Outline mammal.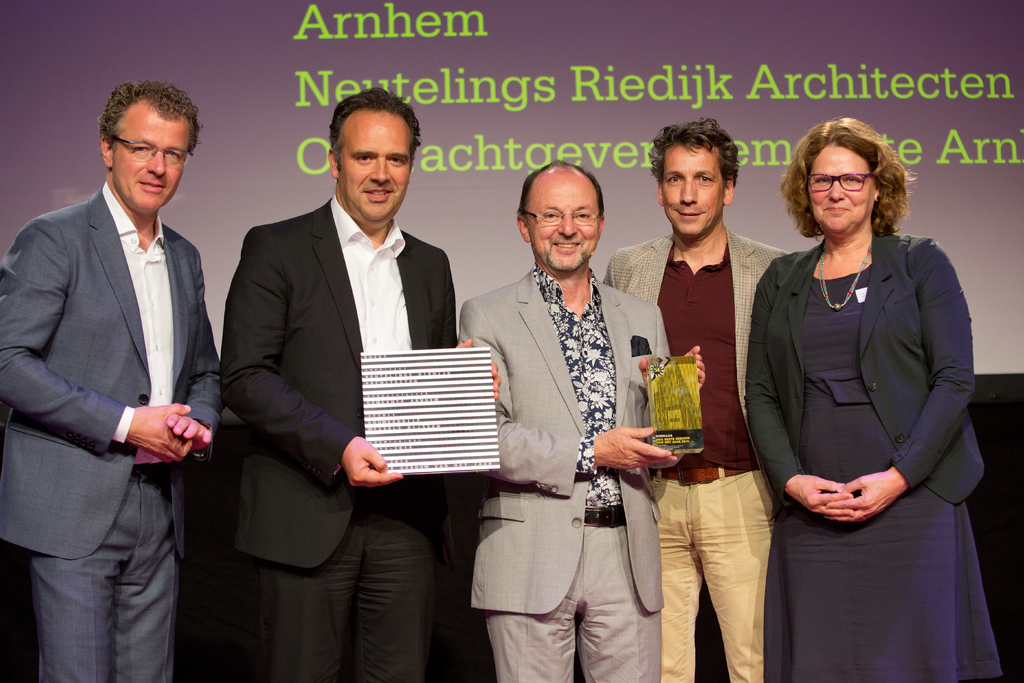
Outline: <bbox>0, 72, 224, 682</bbox>.
